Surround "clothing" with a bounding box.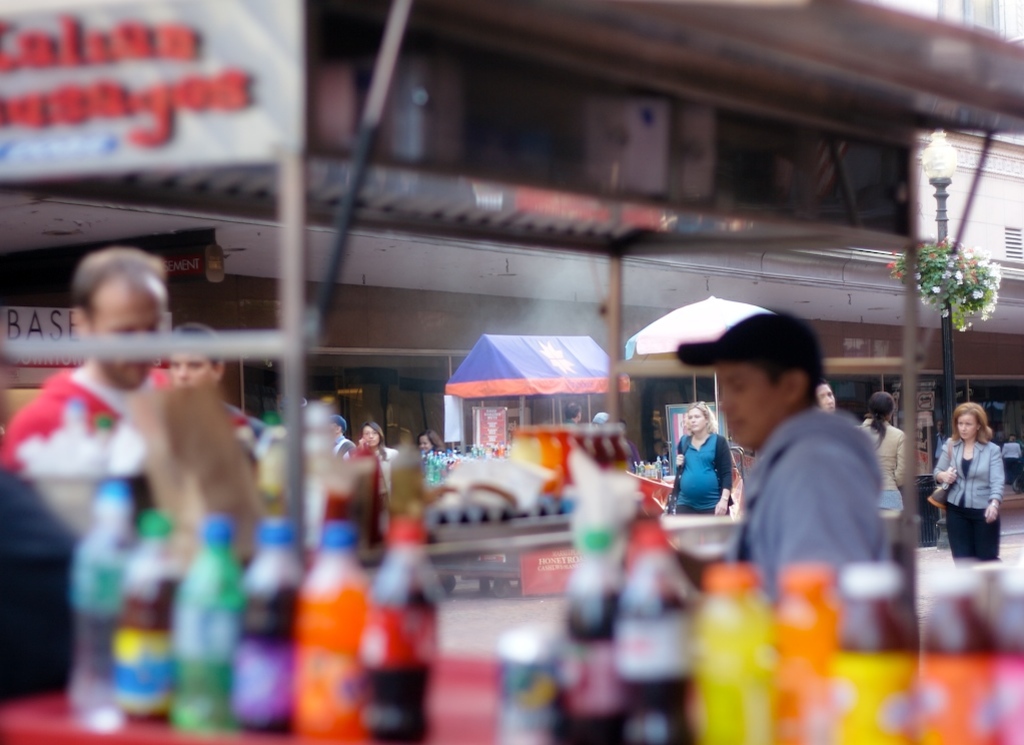
rect(676, 439, 740, 523).
